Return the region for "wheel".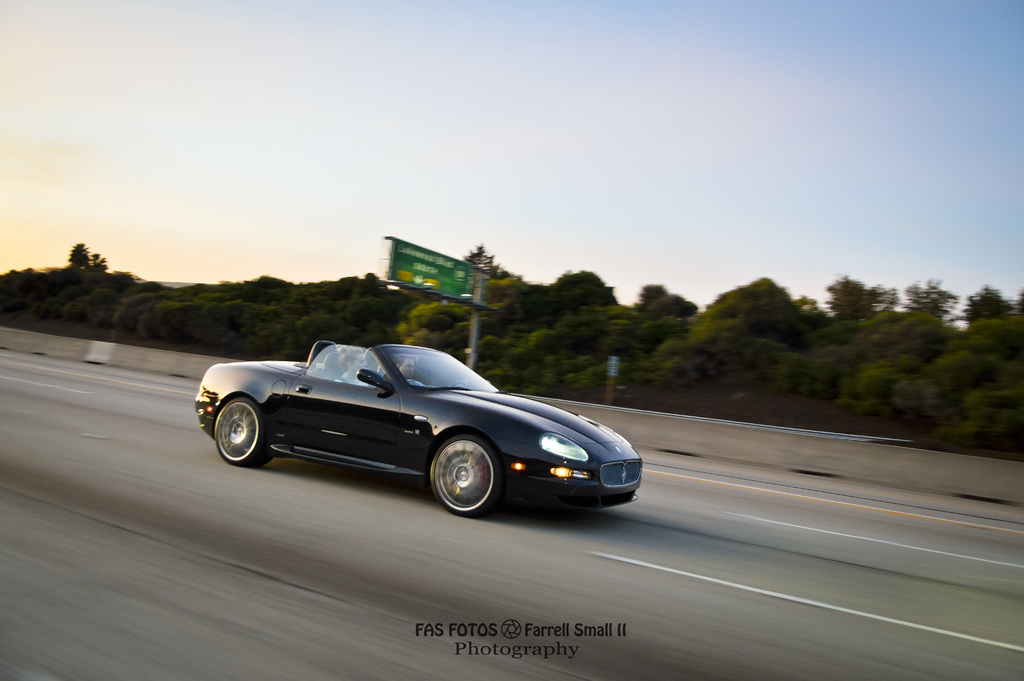
(212, 393, 268, 466).
